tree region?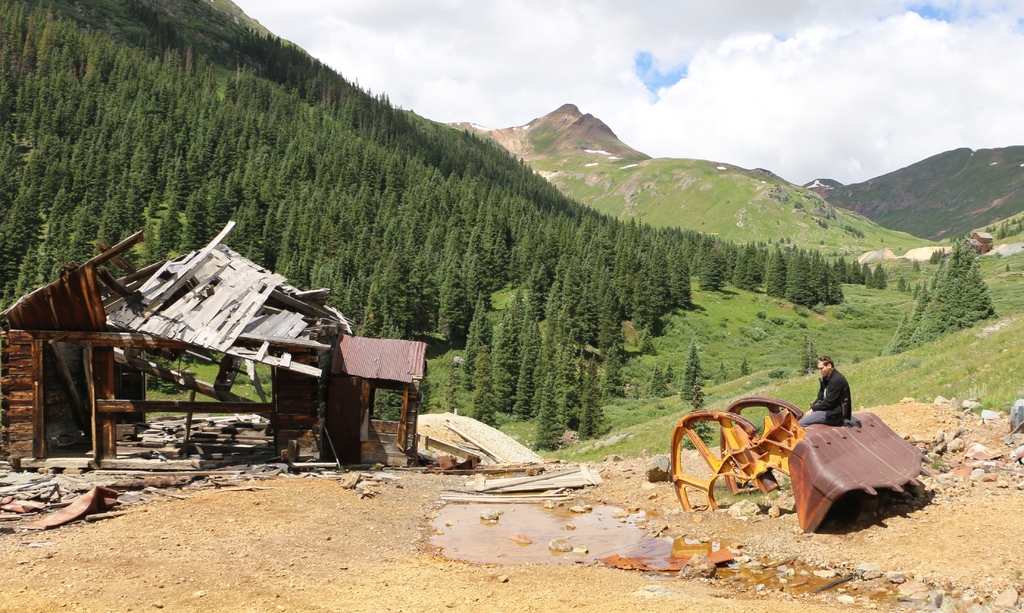
[x1=905, y1=229, x2=1005, y2=341]
